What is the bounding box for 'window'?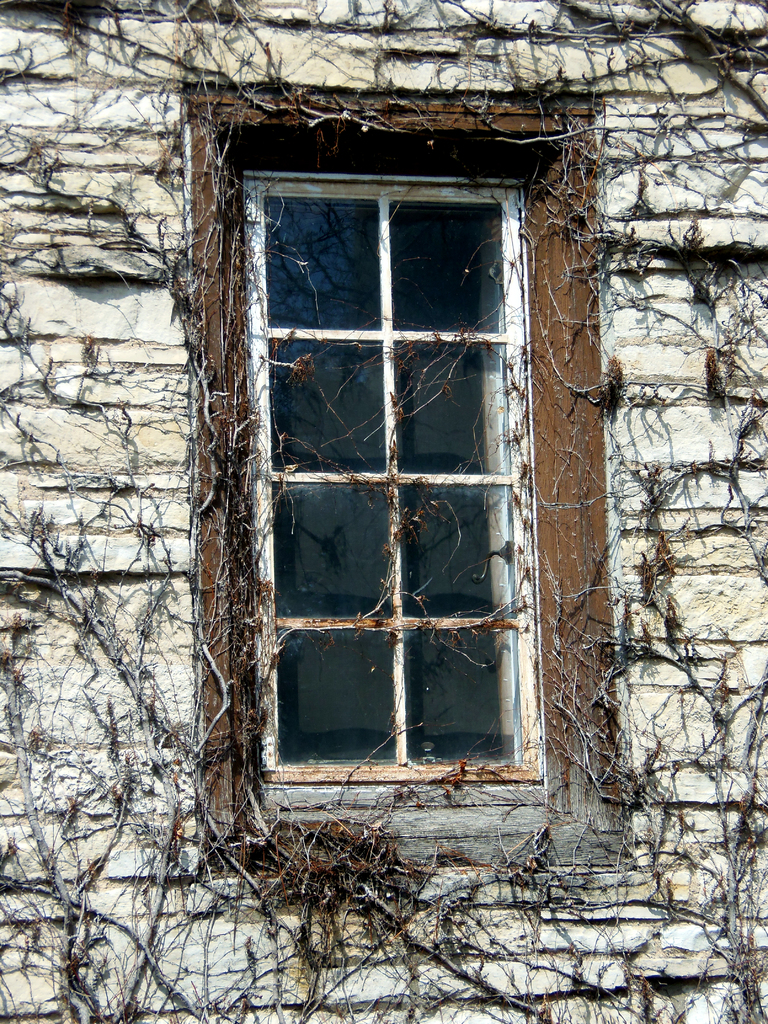
<region>244, 165, 547, 800</region>.
